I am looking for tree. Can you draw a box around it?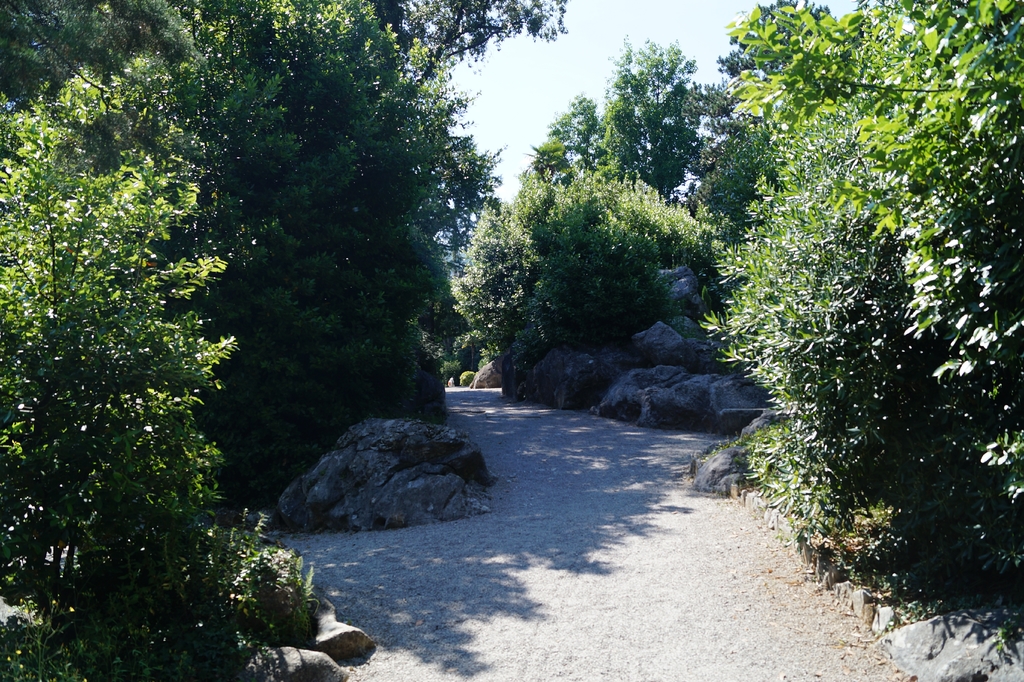
Sure, the bounding box is {"x1": 721, "y1": 0, "x2": 1021, "y2": 656}.
